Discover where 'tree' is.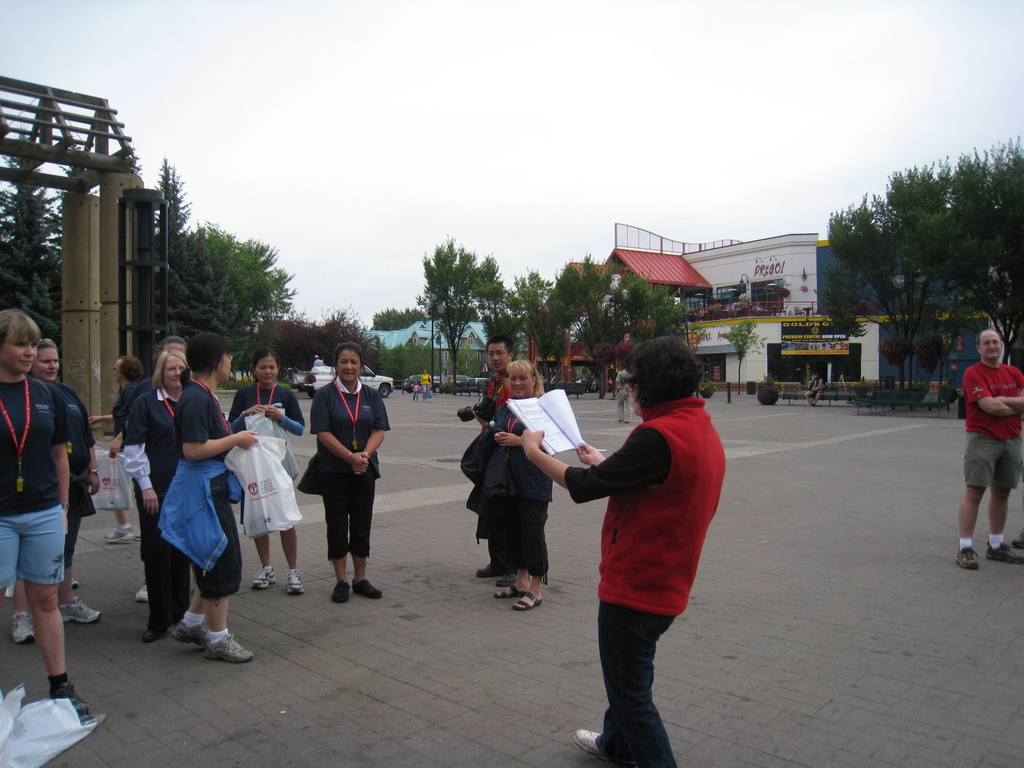
Discovered at left=593, top=336, right=630, bottom=399.
